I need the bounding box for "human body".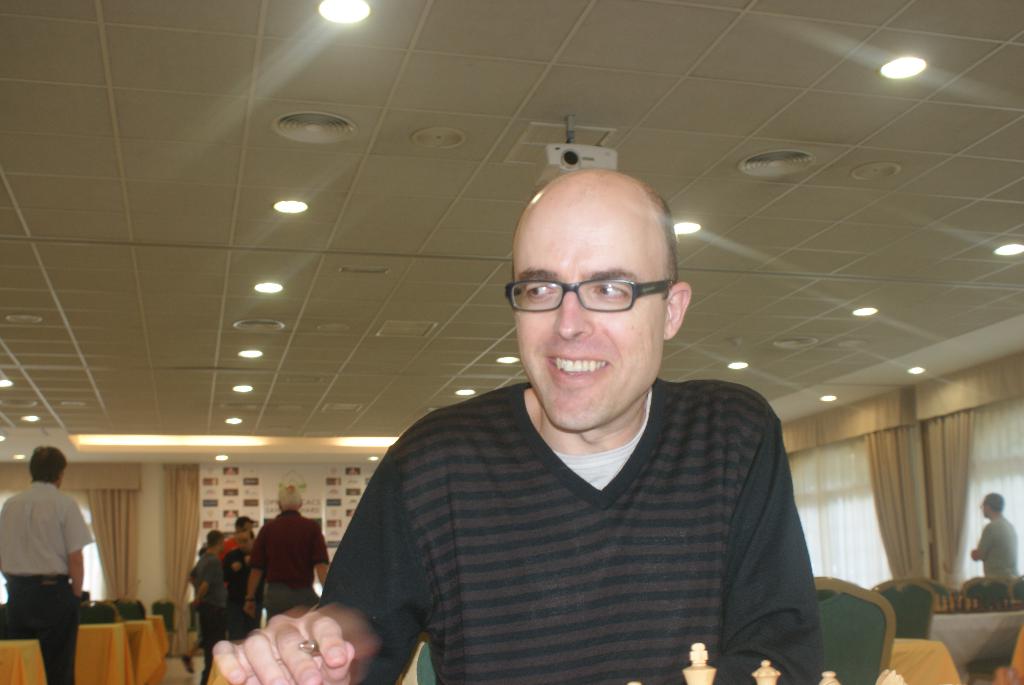
Here it is: rect(0, 487, 91, 684).
